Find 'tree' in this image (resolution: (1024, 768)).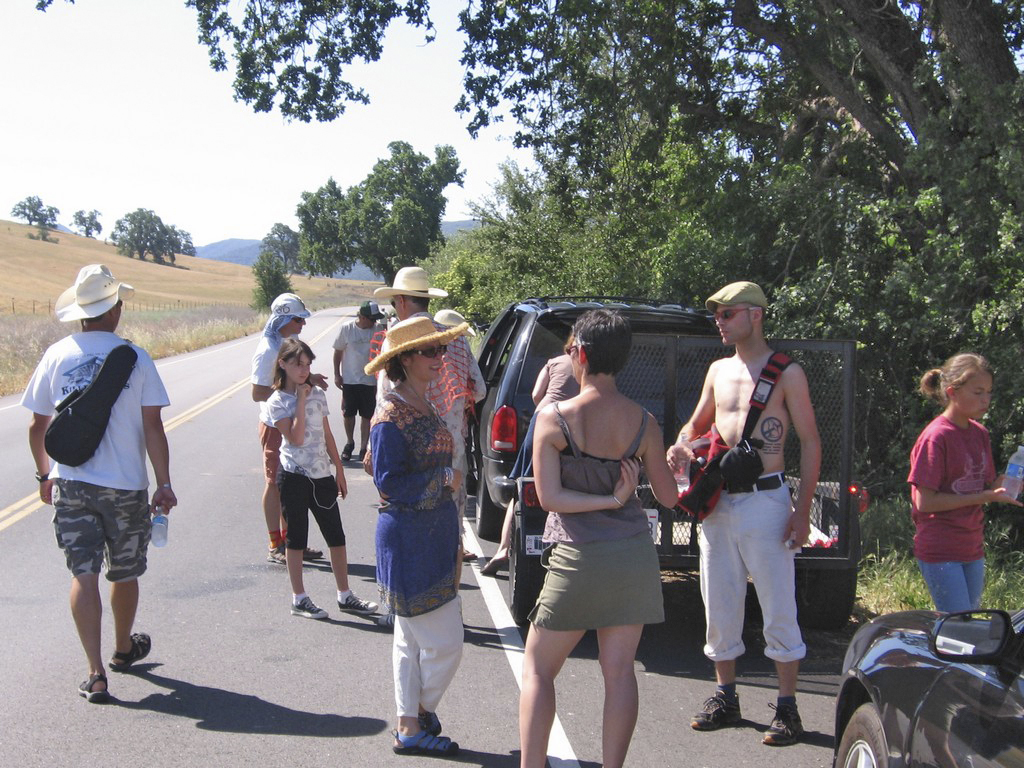
crop(303, 179, 361, 280).
